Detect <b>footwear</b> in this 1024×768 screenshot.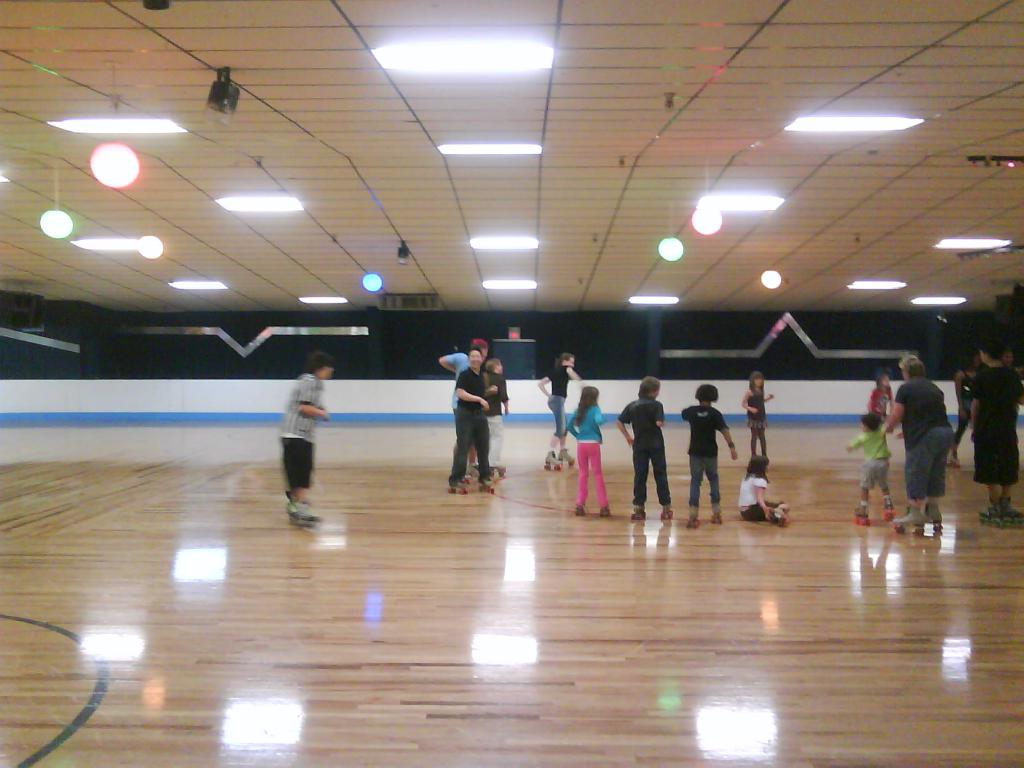
Detection: 598 509 611 521.
